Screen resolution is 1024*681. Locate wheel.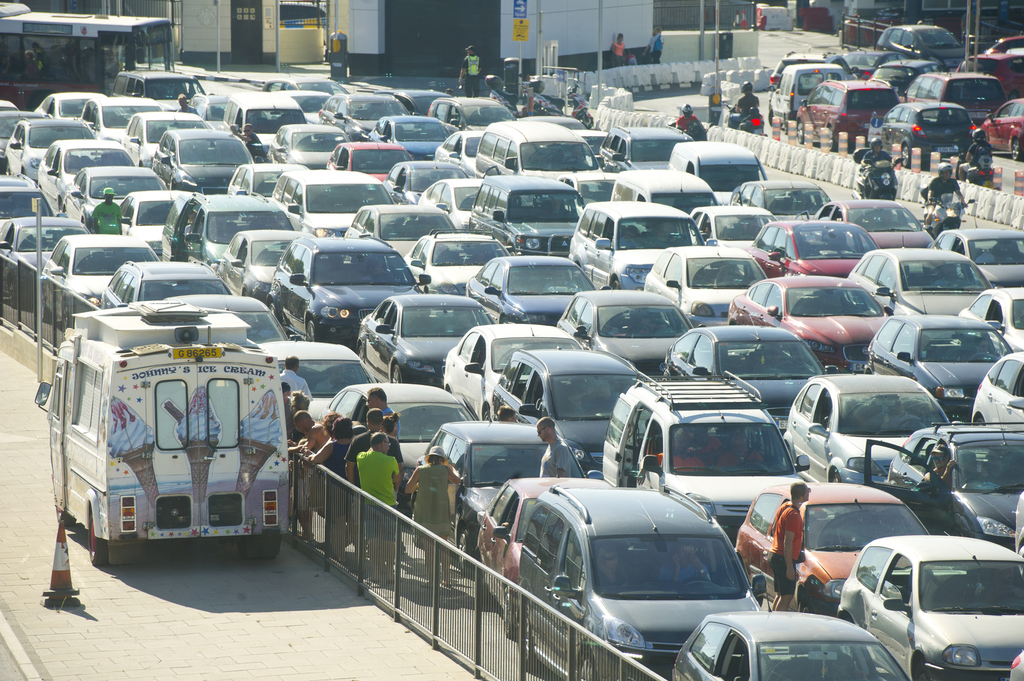
bbox=(684, 575, 712, 585).
